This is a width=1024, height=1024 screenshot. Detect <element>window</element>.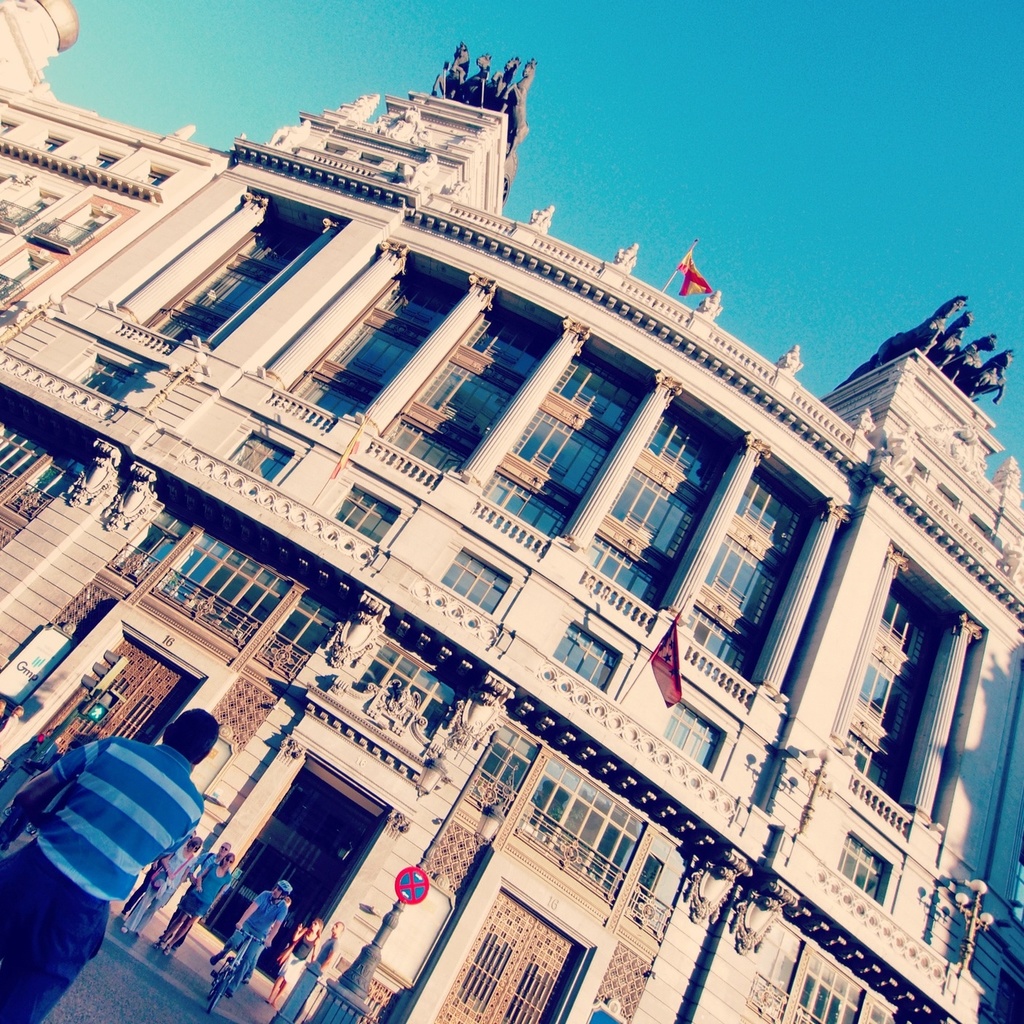
Rect(37, 129, 63, 157).
